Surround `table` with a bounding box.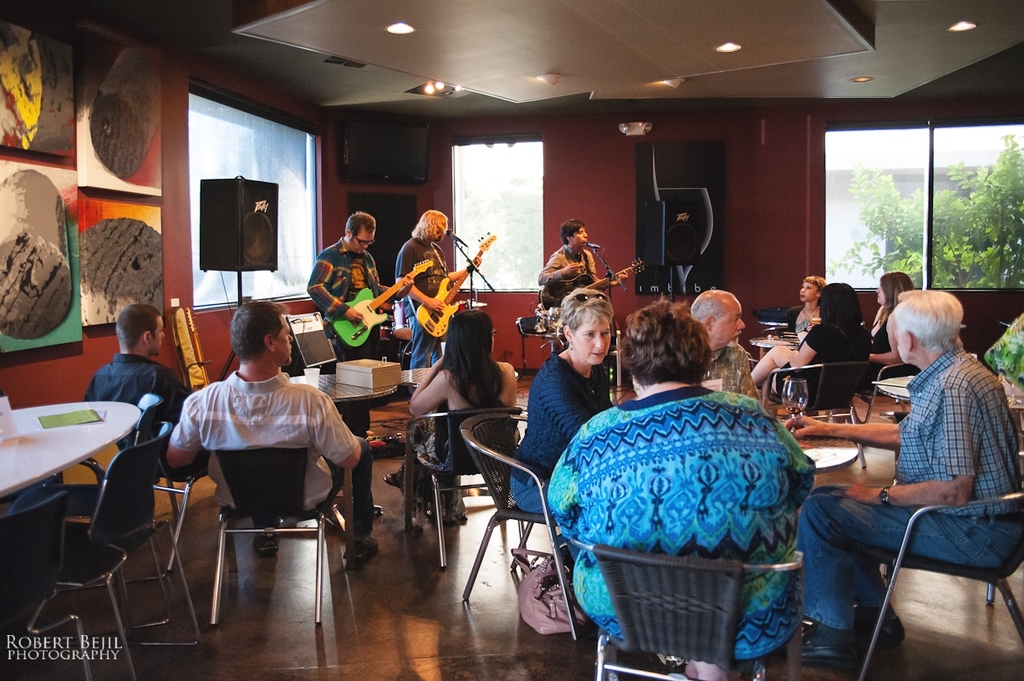
876:375:921:404.
